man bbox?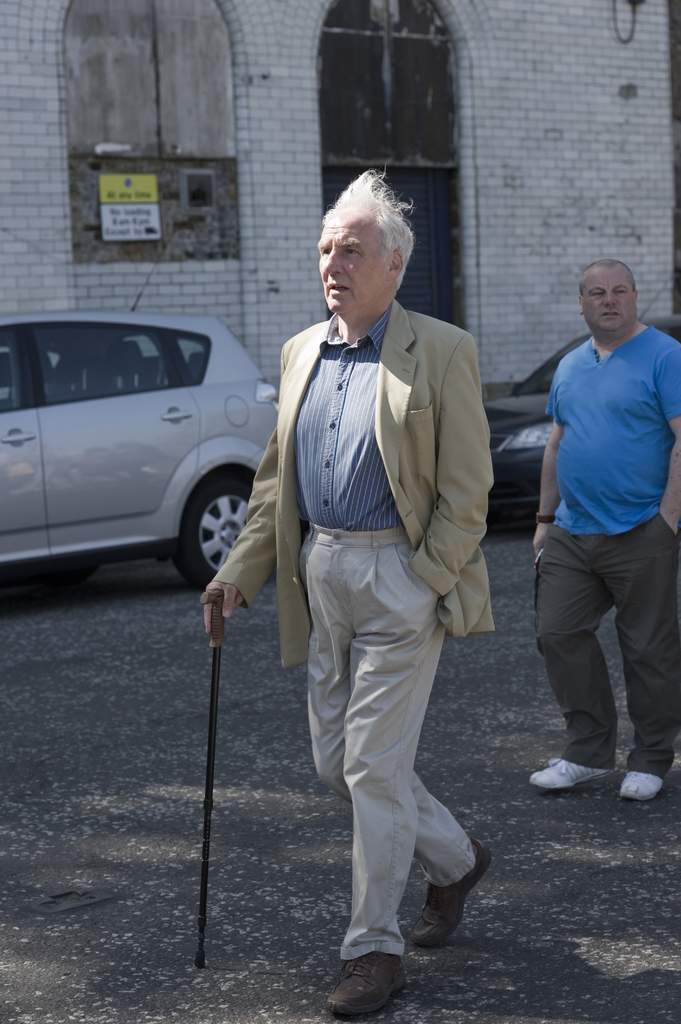
<region>191, 164, 497, 1023</region>
